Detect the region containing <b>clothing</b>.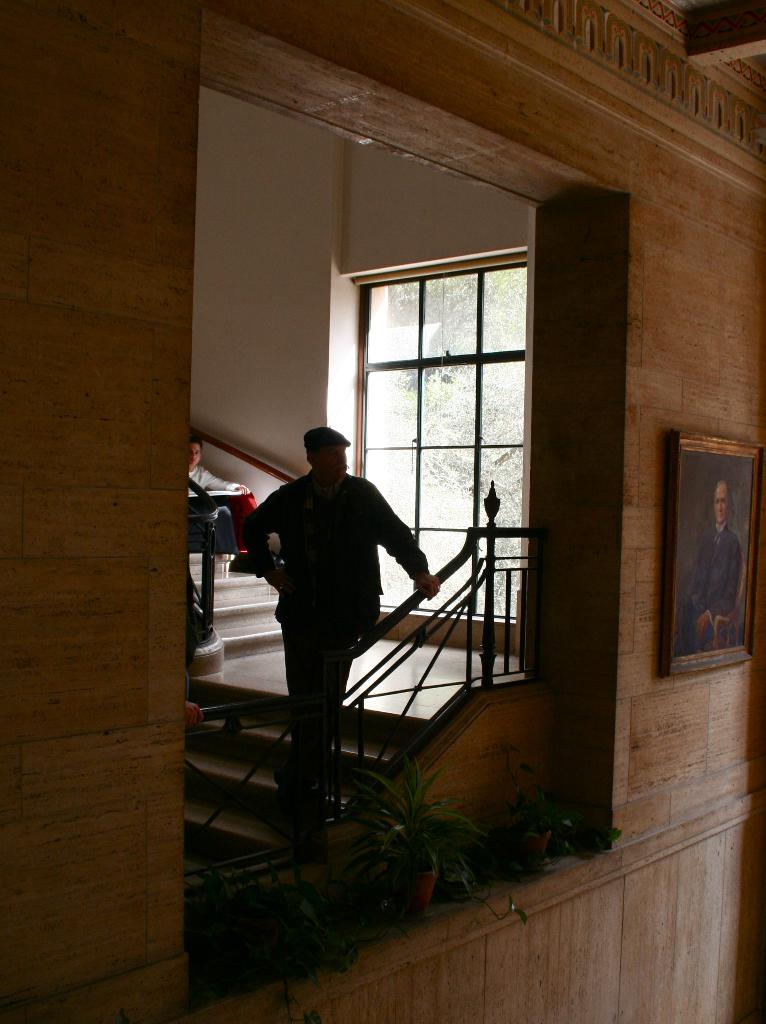
l=243, t=438, r=447, b=715.
